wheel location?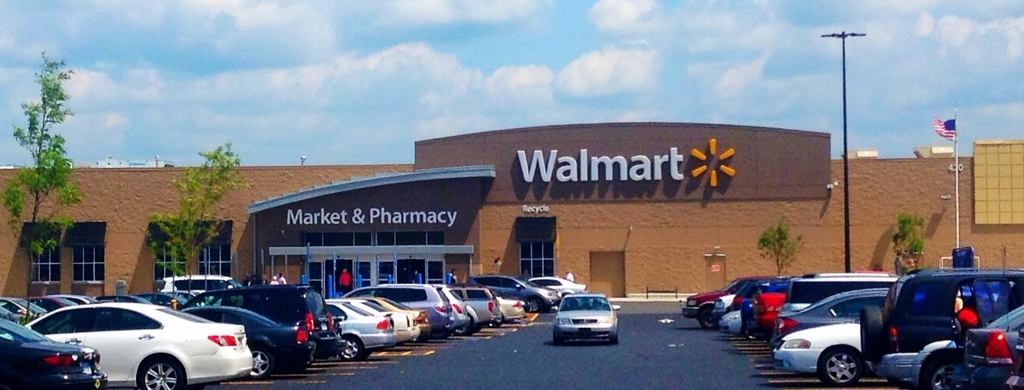
(x1=250, y1=343, x2=278, y2=380)
